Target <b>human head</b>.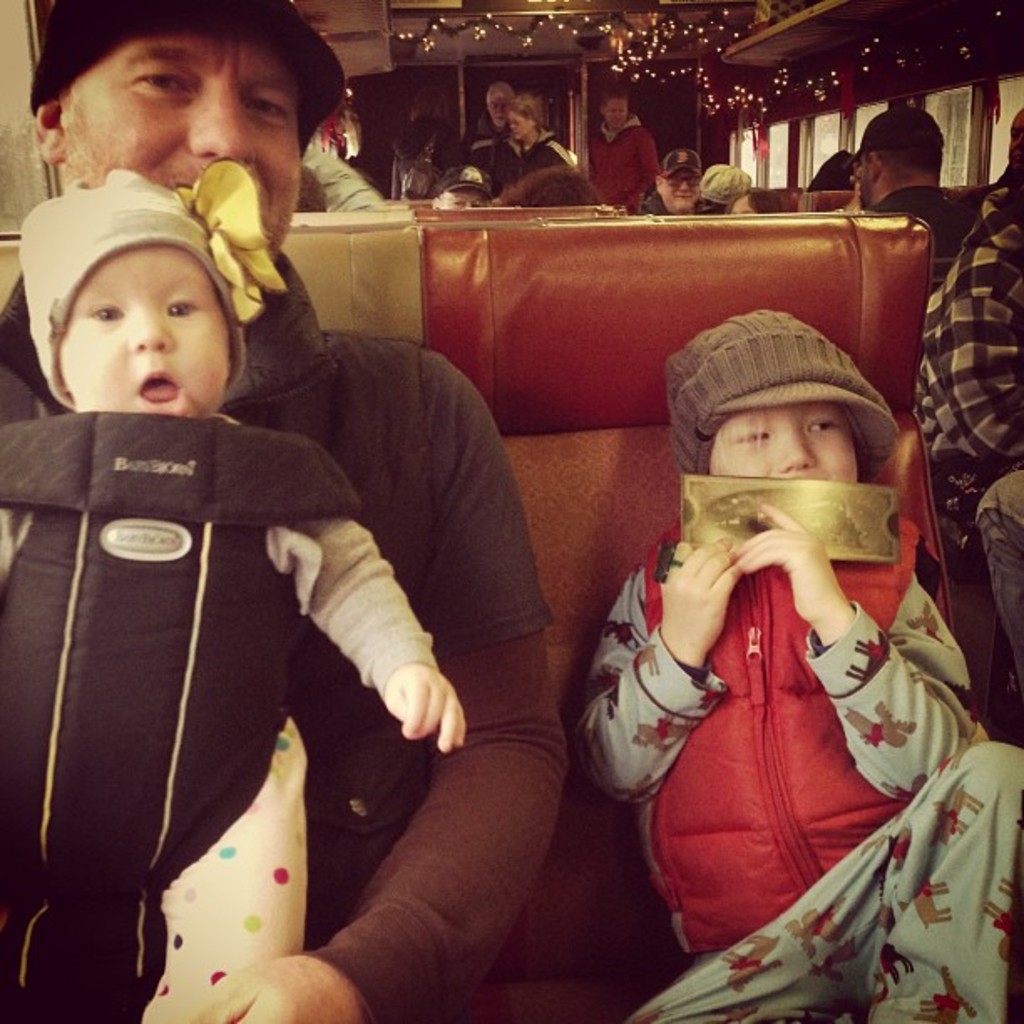
Target region: bbox=[653, 149, 696, 209].
